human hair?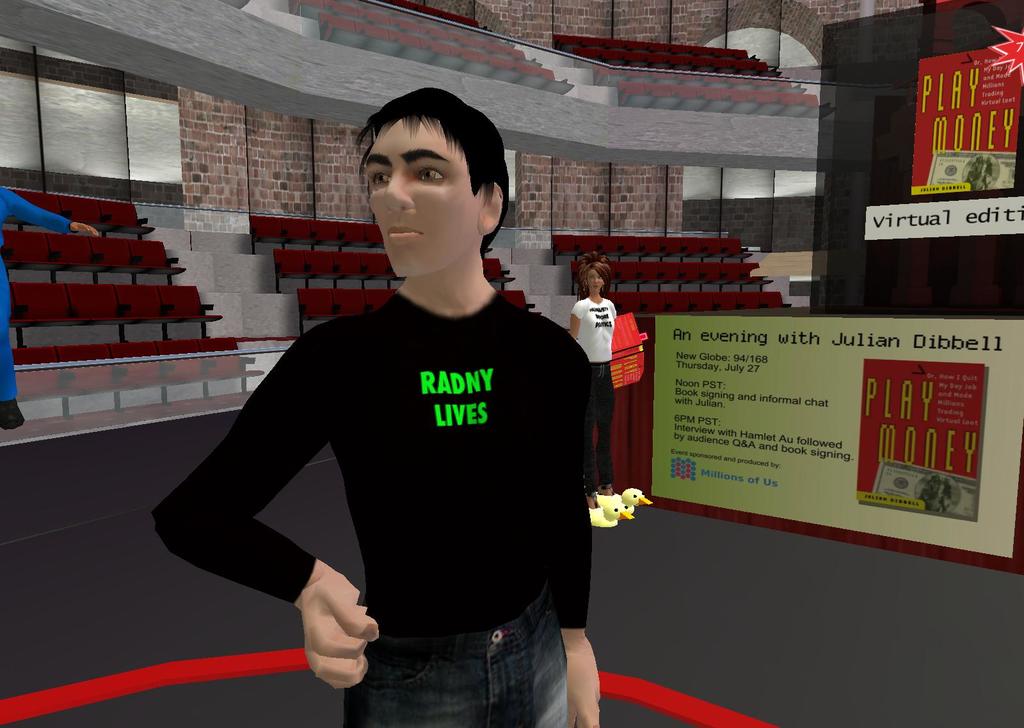
Rect(343, 85, 502, 262)
